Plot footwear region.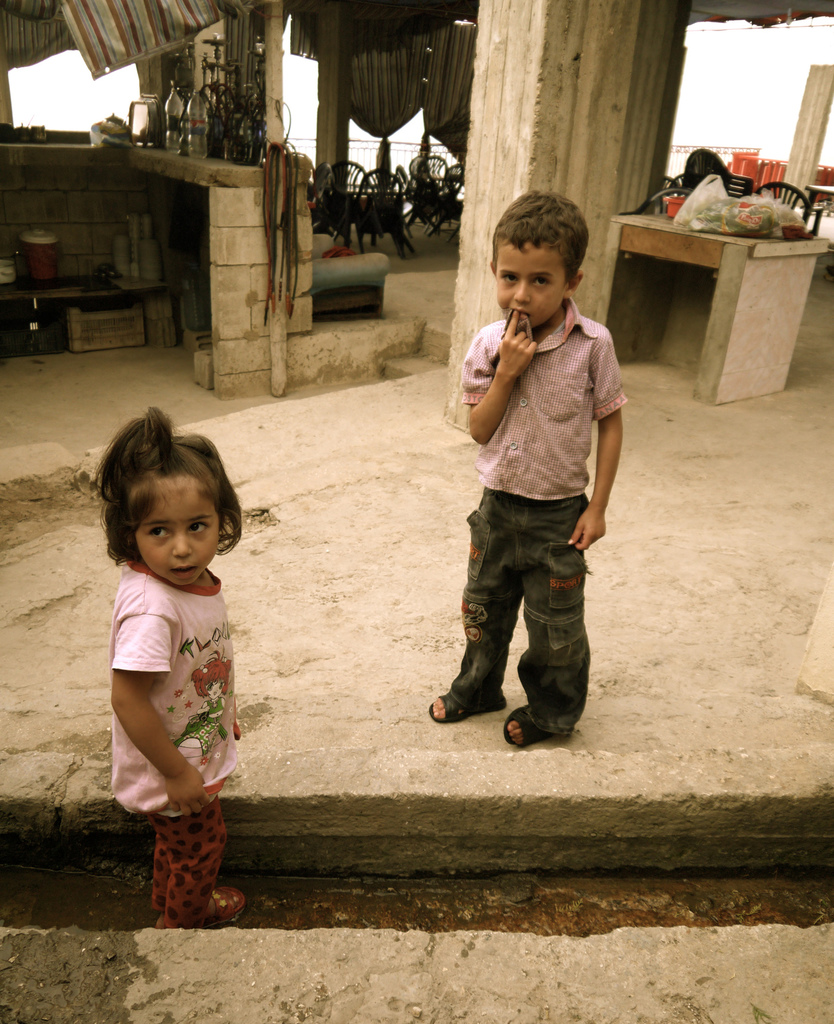
Plotted at Rect(512, 692, 545, 744).
